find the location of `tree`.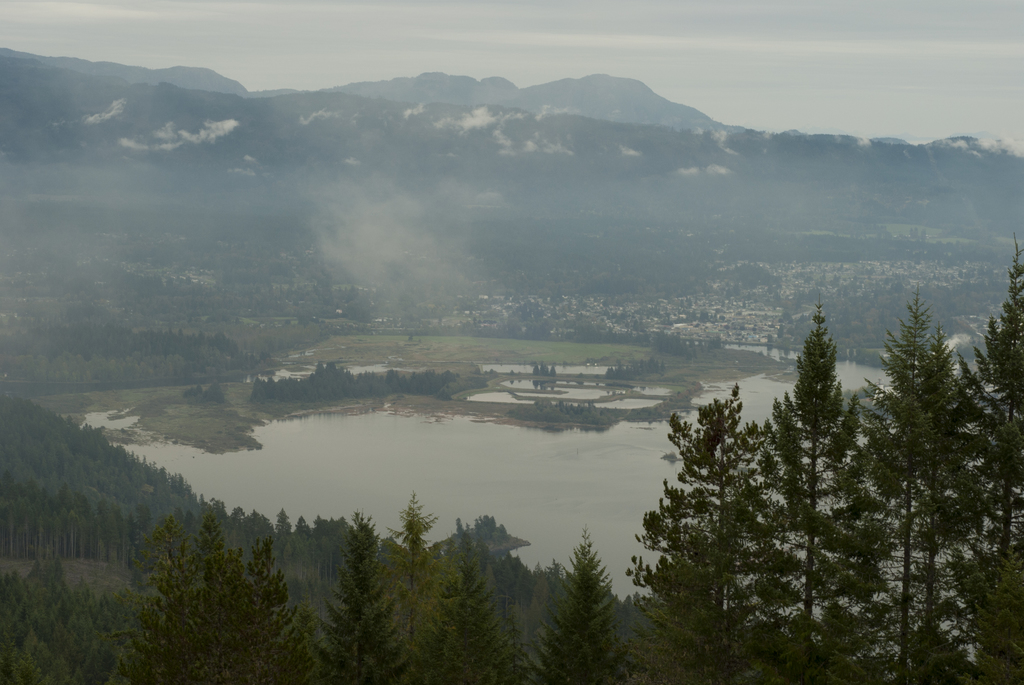
Location: select_region(0, 37, 1023, 384).
